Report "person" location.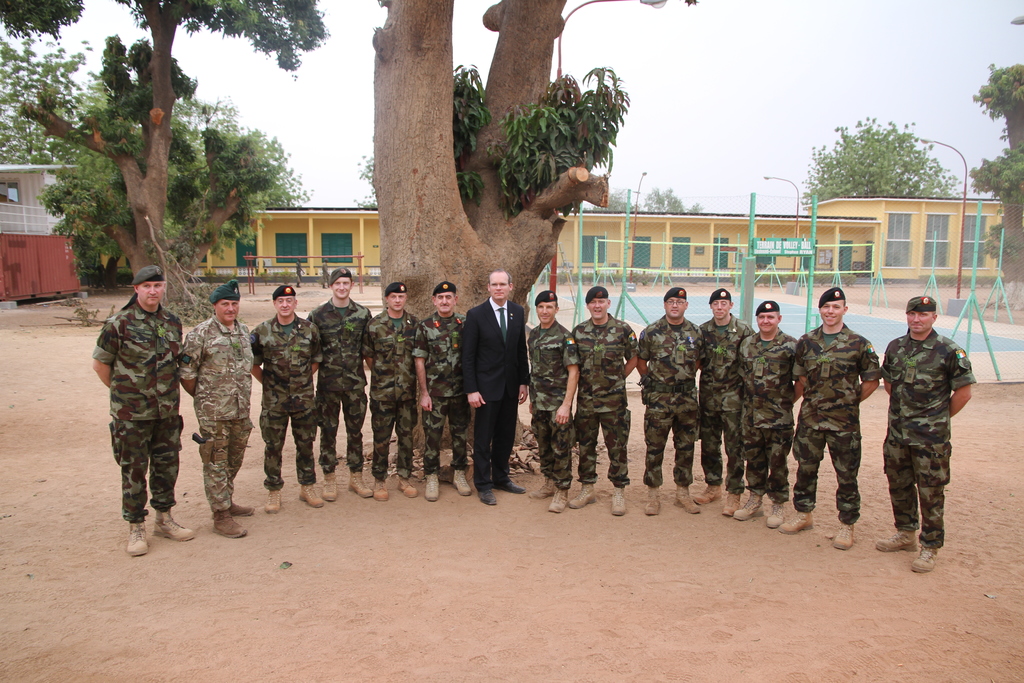
Report: x1=739, y1=296, x2=808, y2=529.
